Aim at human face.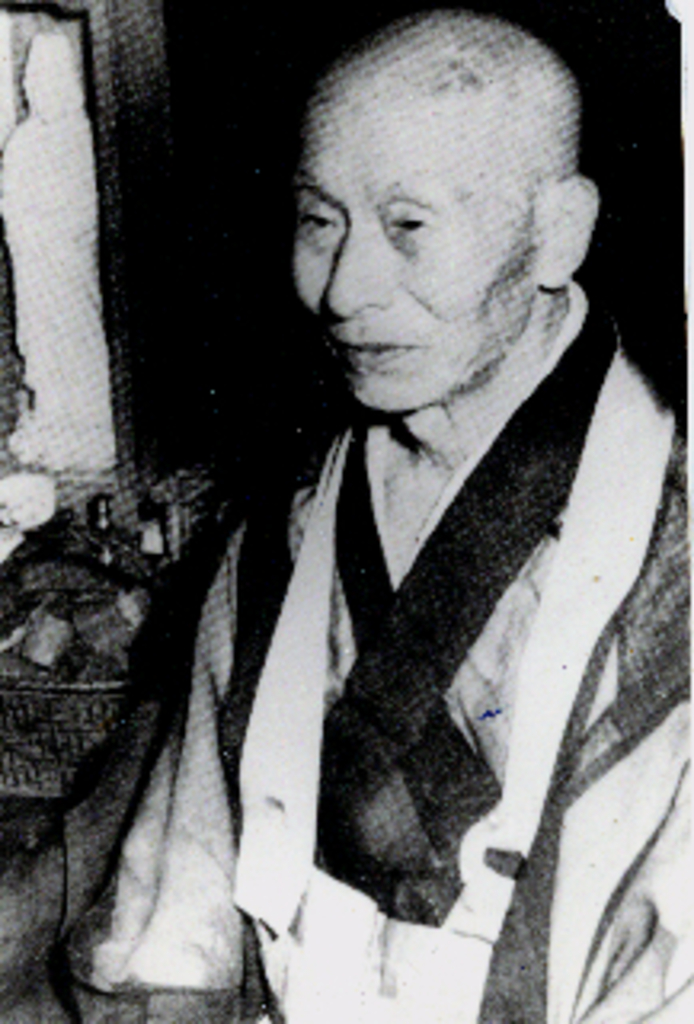
Aimed at x1=288, y1=86, x2=524, y2=416.
